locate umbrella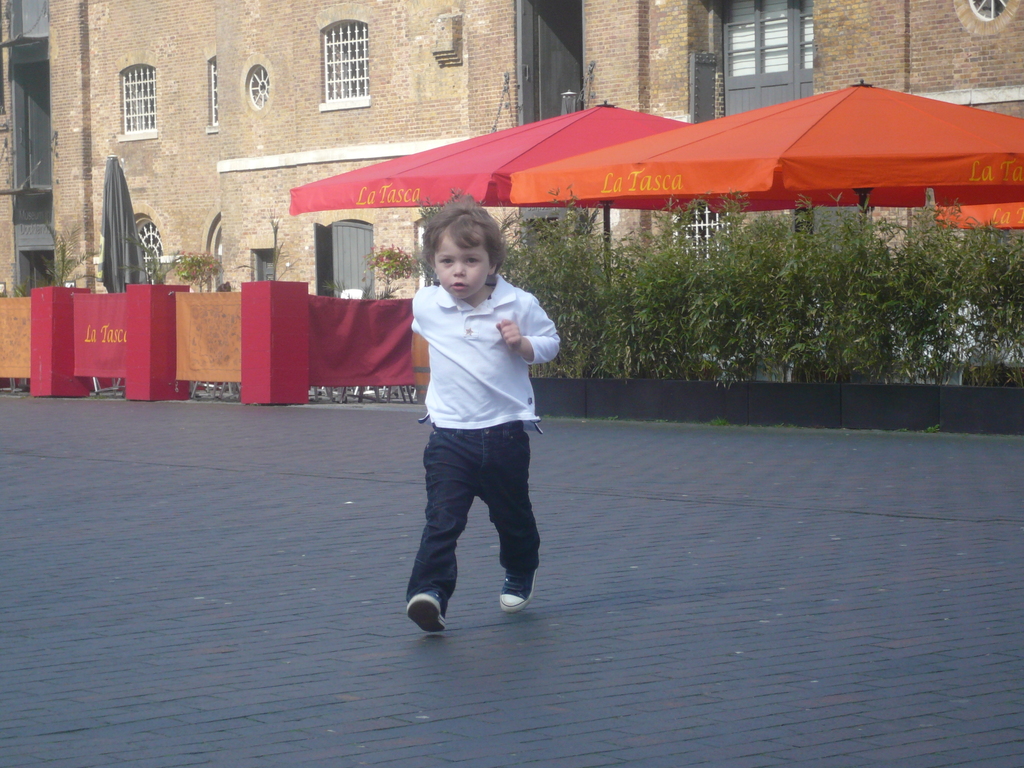
509:76:1023:232
